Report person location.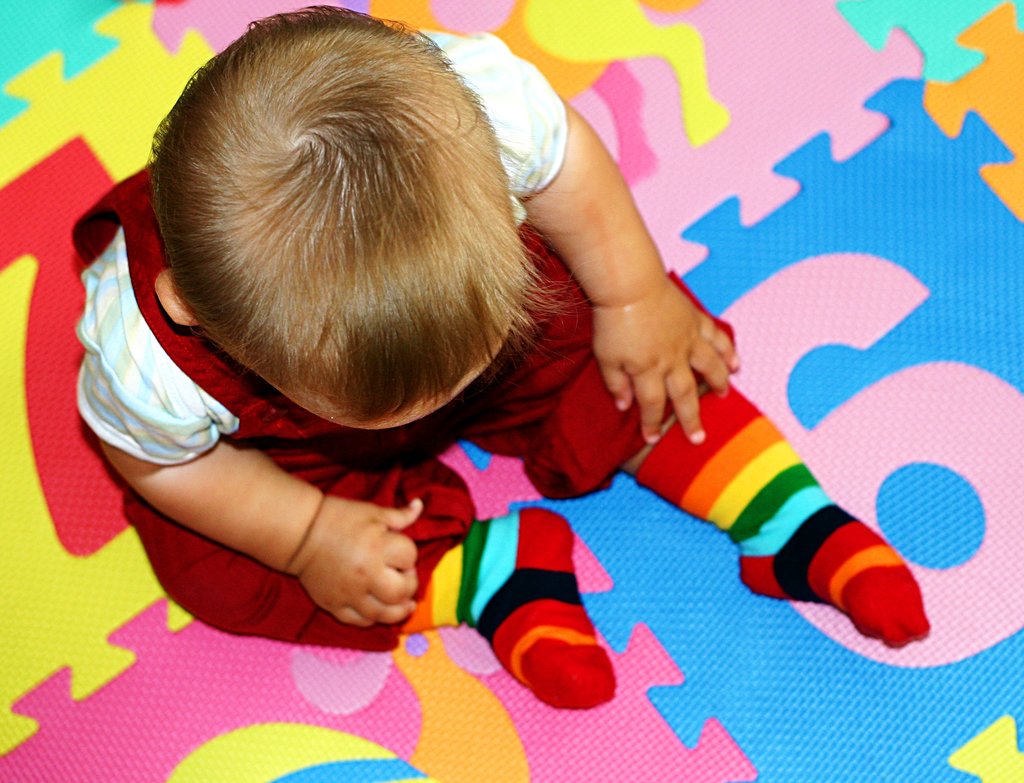
Report: {"x1": 73, "y1": 29, "x2": 898, "y2": 718}.
